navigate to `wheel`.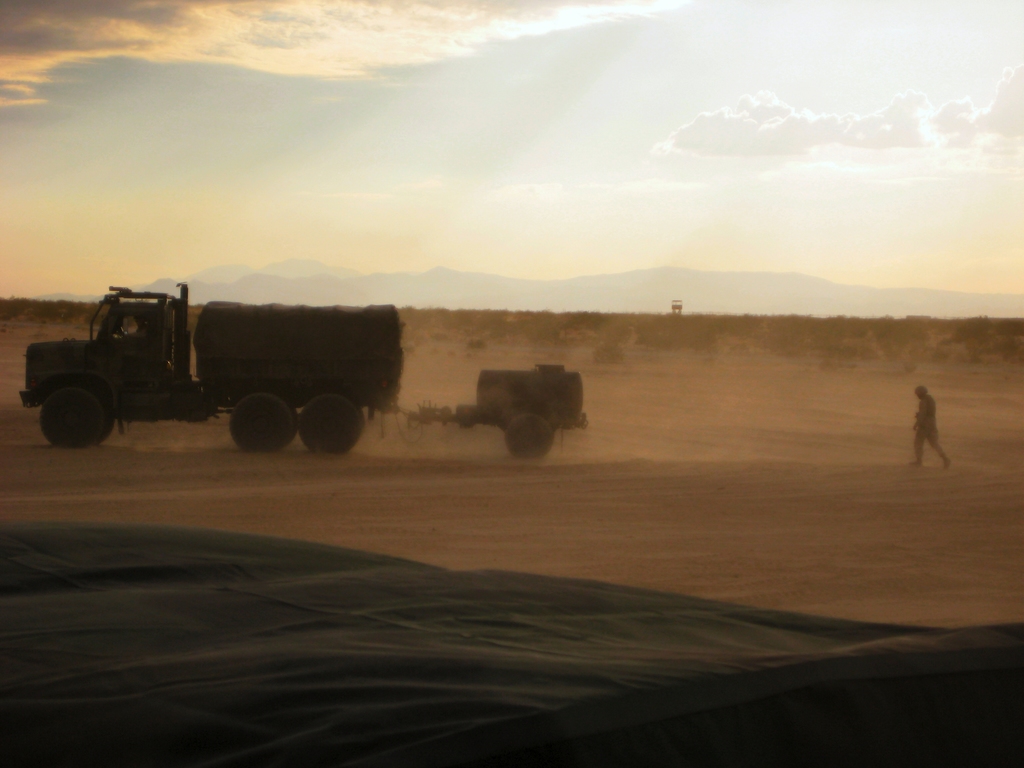
Navigation target: Rect(300, 392, 362, 454).
